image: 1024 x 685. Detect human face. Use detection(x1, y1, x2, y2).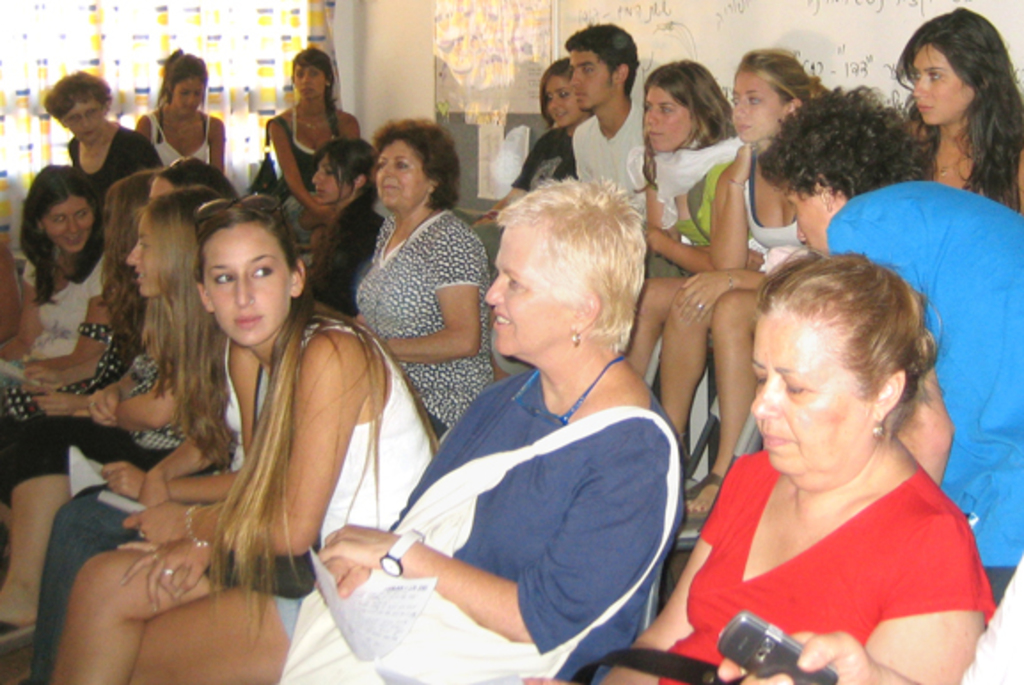
detection(916, 44, 974, 126).
